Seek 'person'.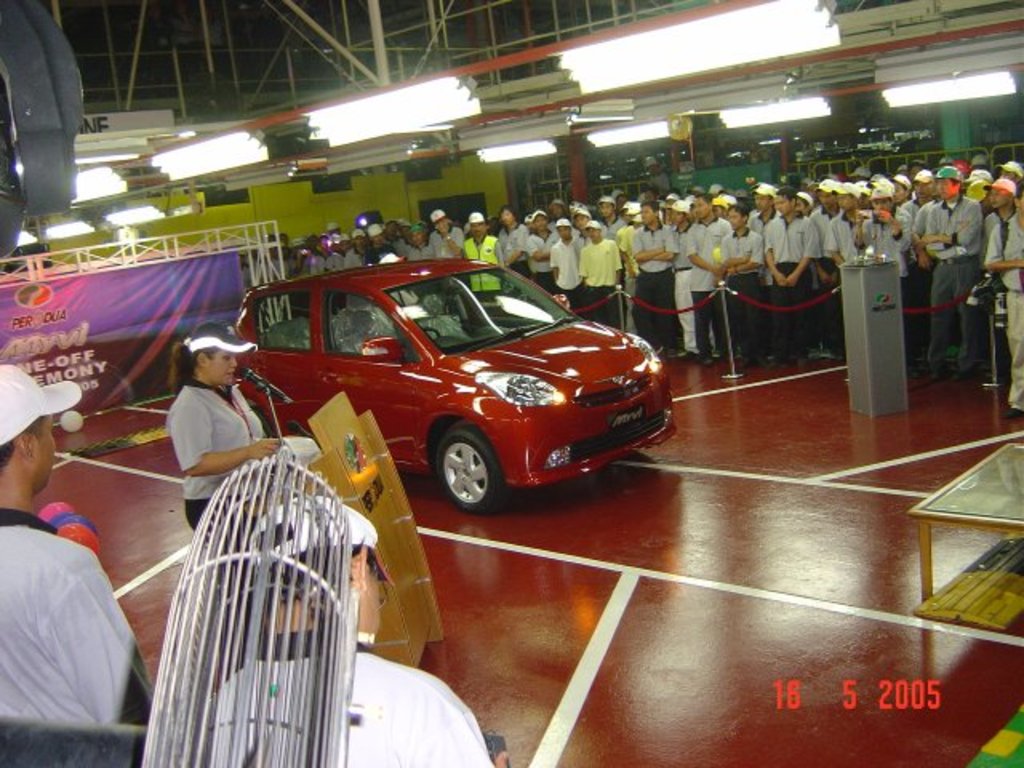
[510, 200, 563, 285].
